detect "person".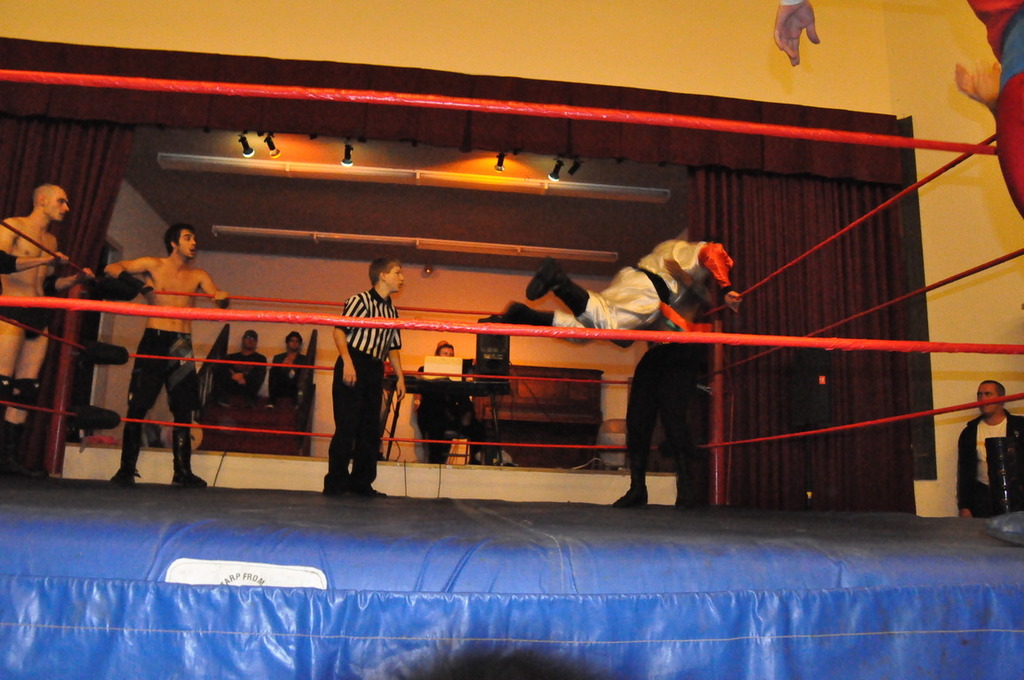
Detected at 321/256/400/515.
